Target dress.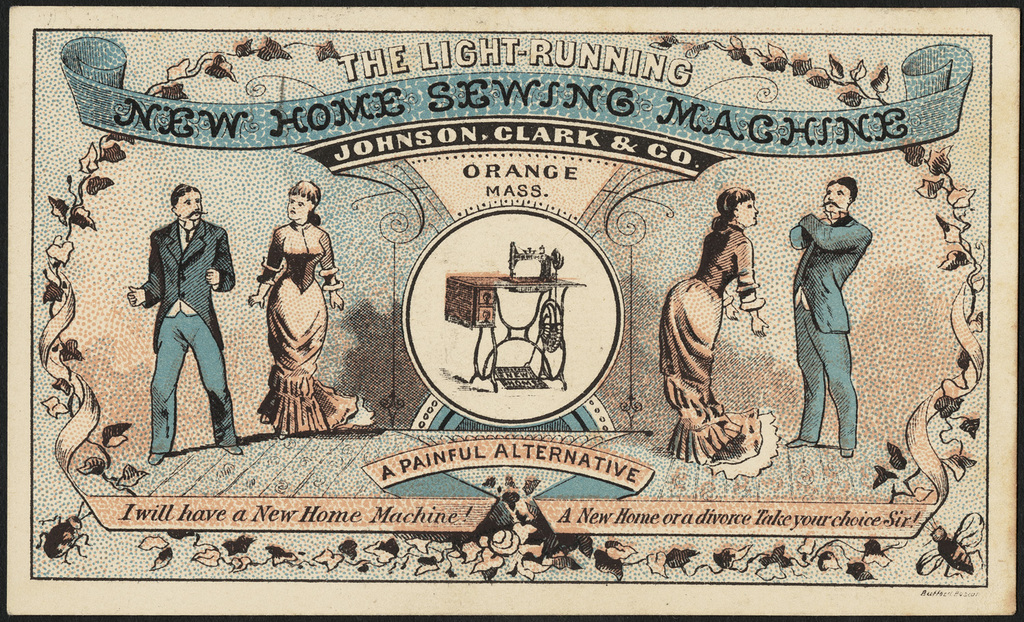
Target region: {"left": 257, "top": 221, "right": 376, "bottom": 437}.
